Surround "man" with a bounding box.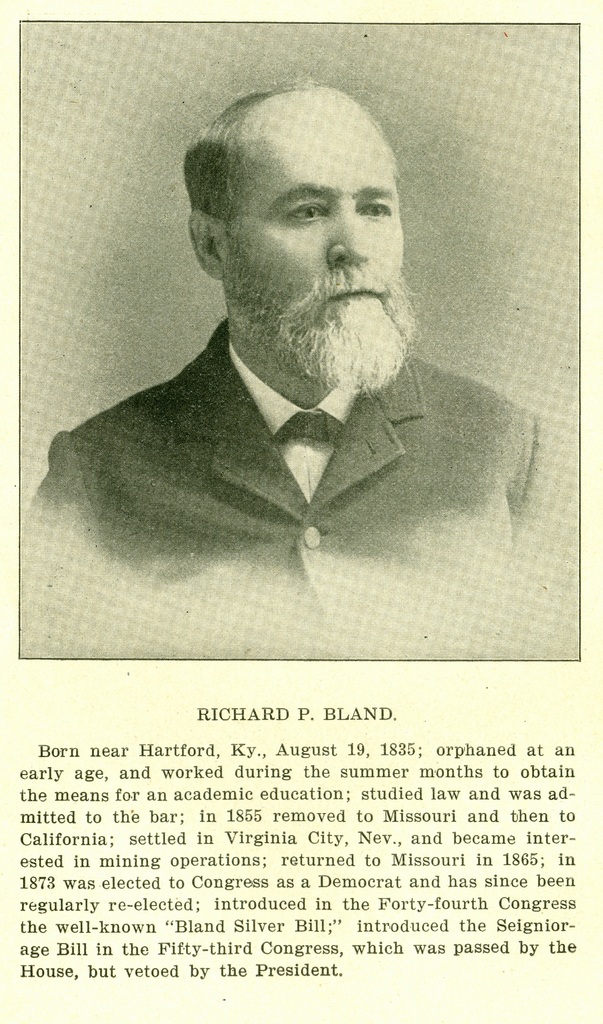
x1=33 y1=86 x2=524 y2=607.
